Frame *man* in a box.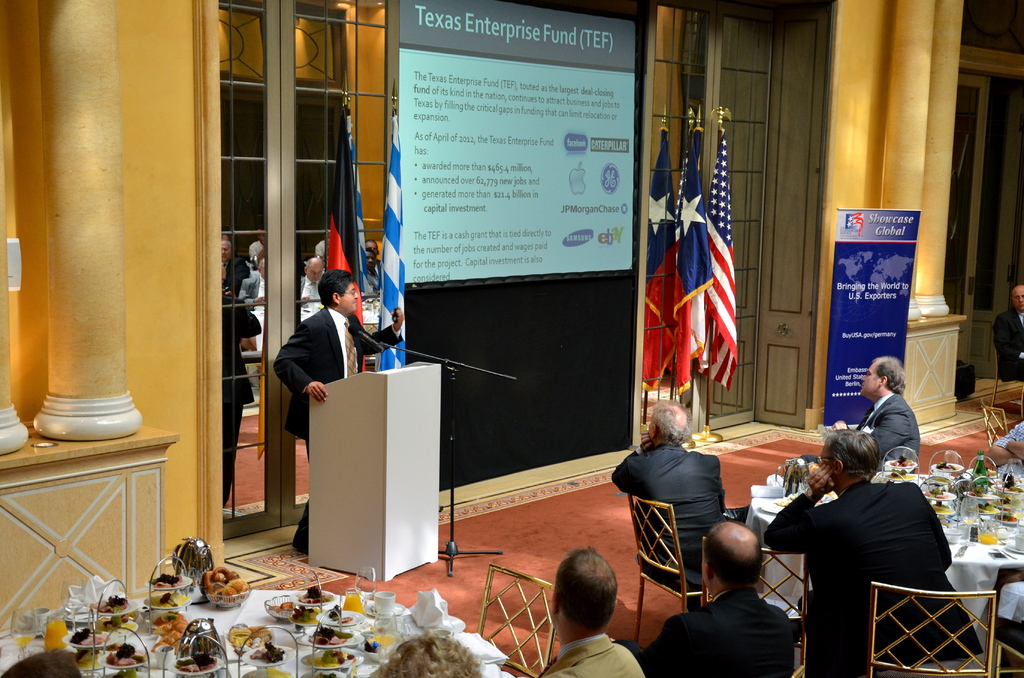
crop(989, 282, 1023, 381).
